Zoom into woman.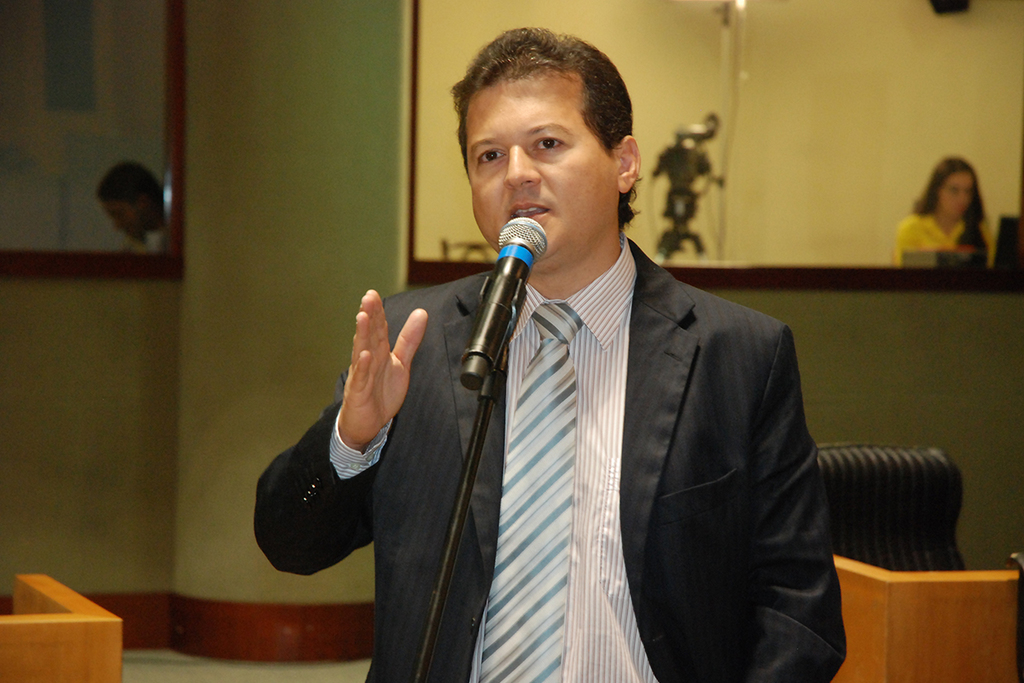
Zoom target: (x1=896, y1=149, x2=1012, y2=278).
